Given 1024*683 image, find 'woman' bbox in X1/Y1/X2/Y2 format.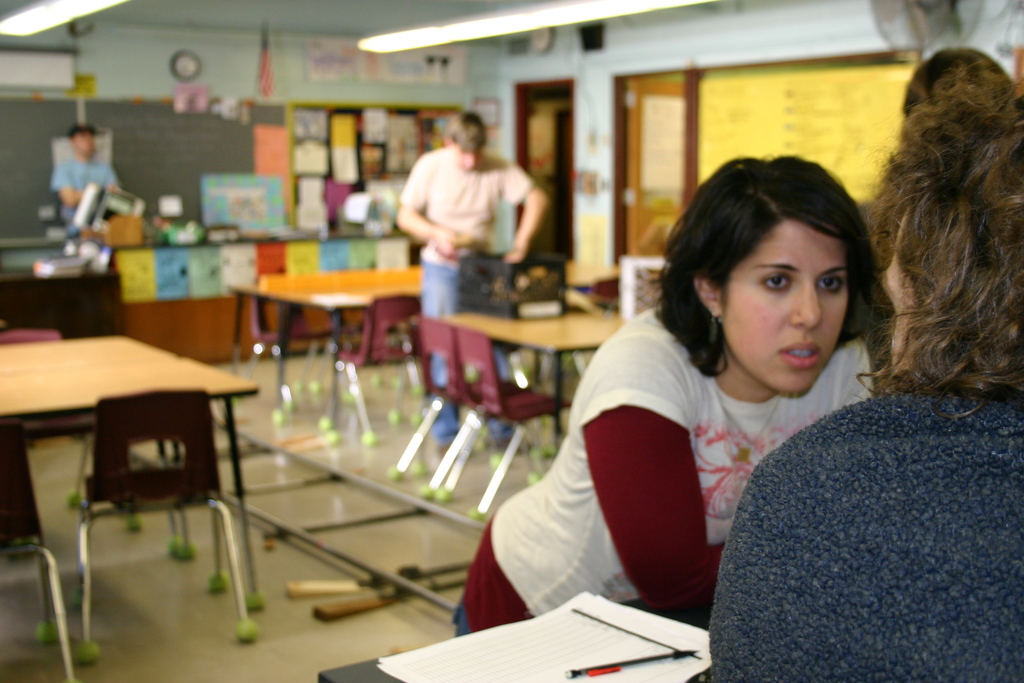
451/151/890/636.
